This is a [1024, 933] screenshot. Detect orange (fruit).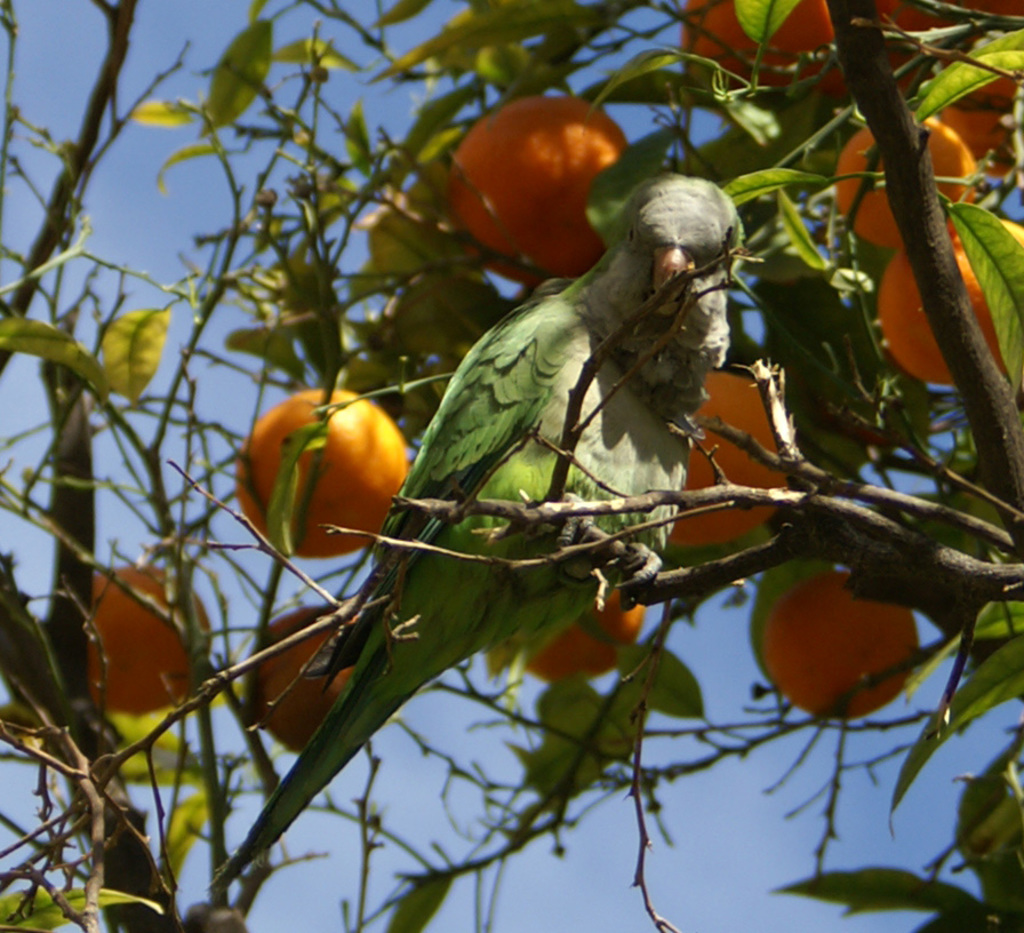
440:94:637:260.
